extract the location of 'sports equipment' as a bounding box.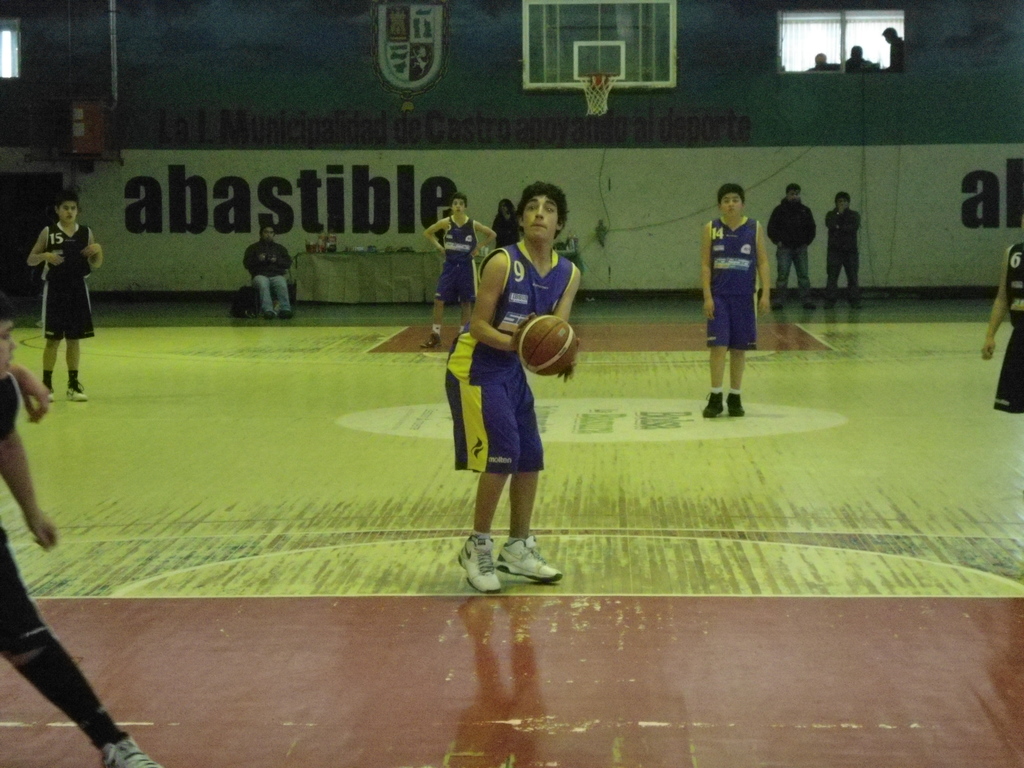
bbox(573, 69, 621, 119).
